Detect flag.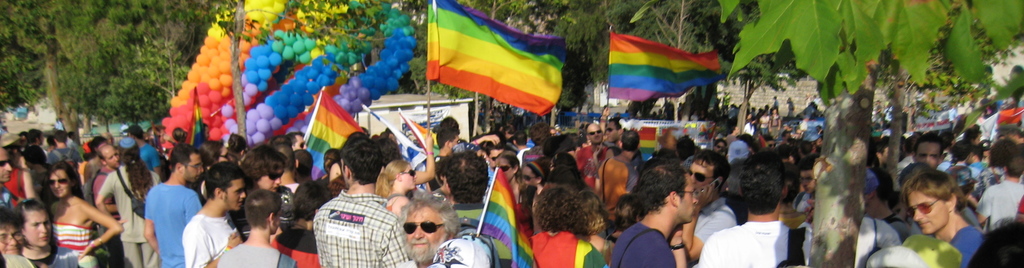
Detected at 182,88,212,158.
